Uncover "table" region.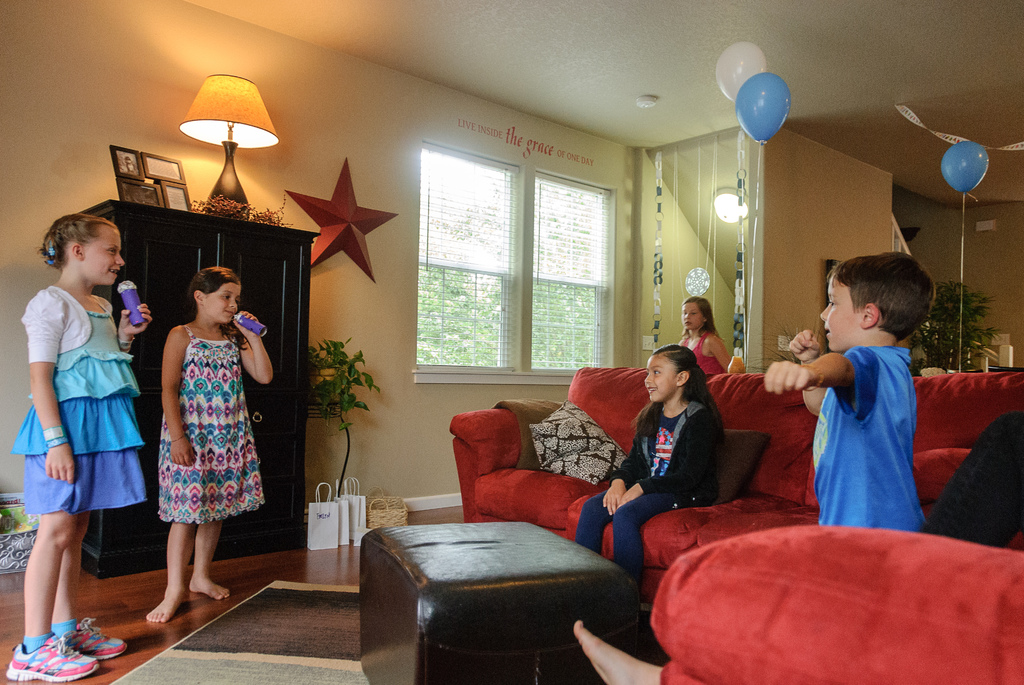
Uncovered: bbox(341, 511, 621, 684).
